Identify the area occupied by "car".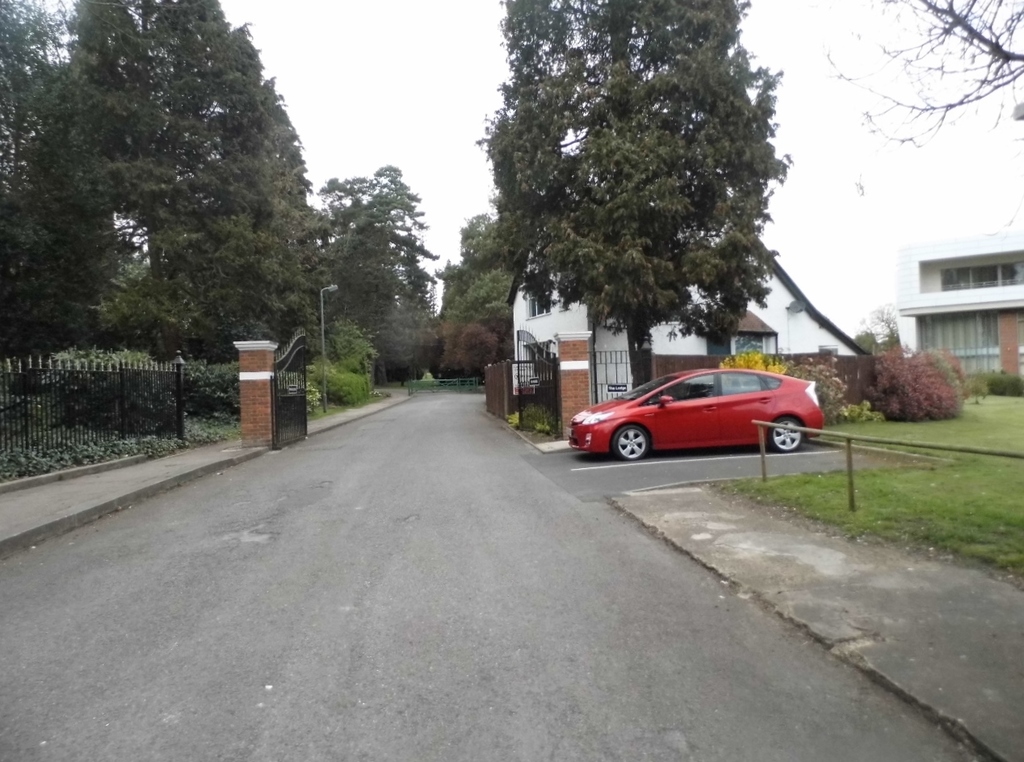
Area: region(574, 362, 820, 461).
